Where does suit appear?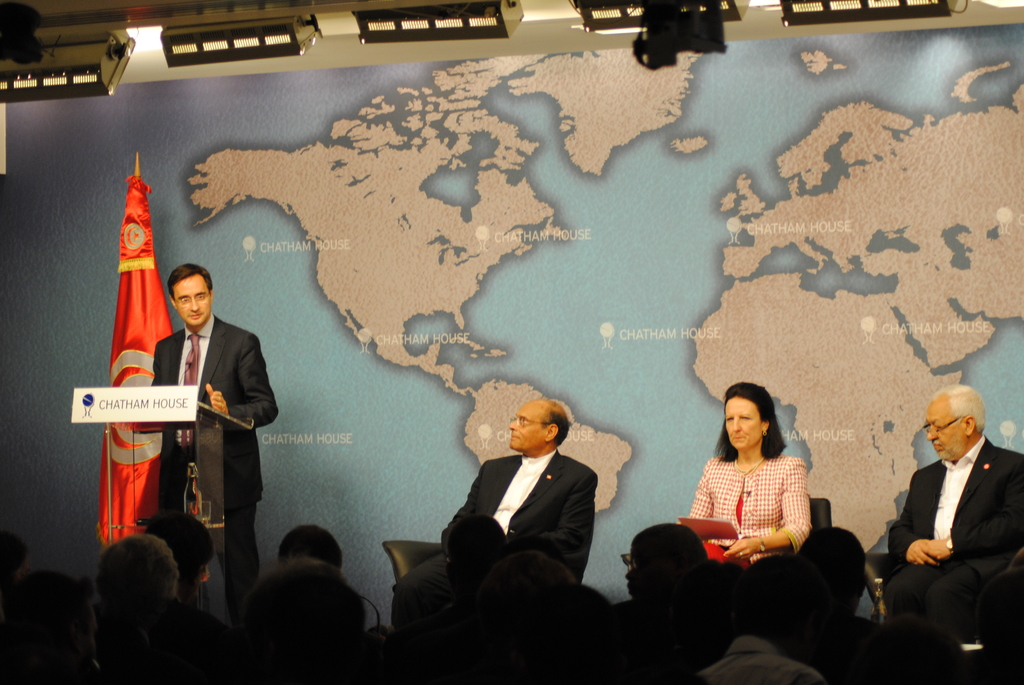
Appears at [left=874, top=437, right=1023, bottom=641].
